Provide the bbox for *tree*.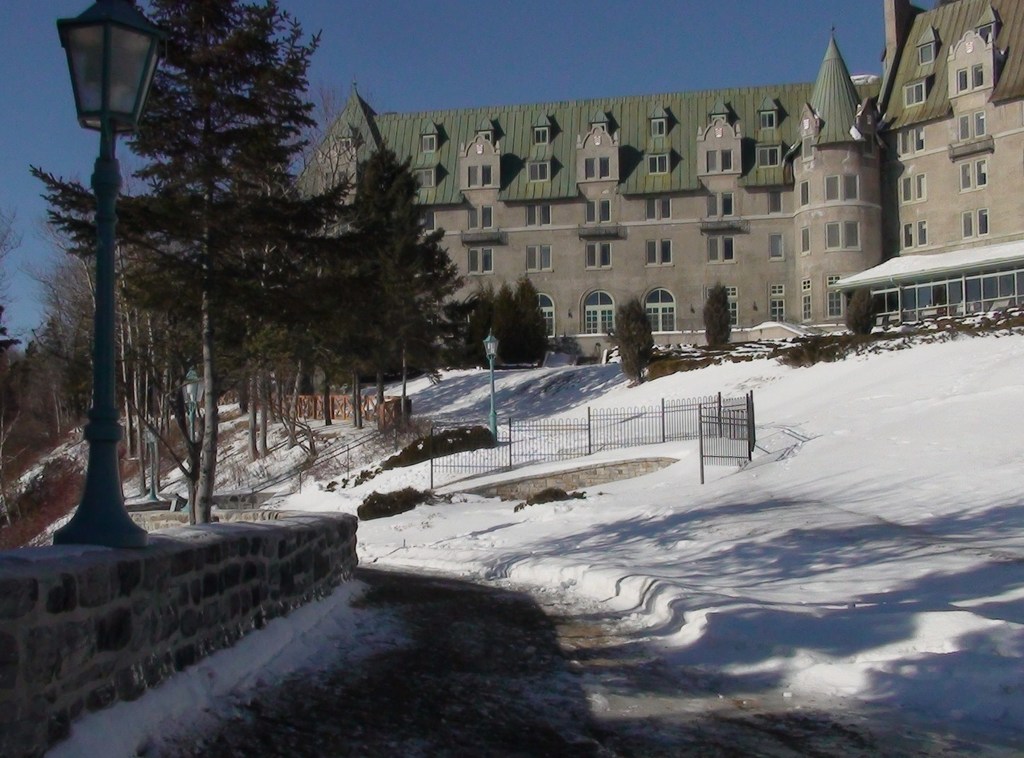
bbox(838, 284, 877, 340).
